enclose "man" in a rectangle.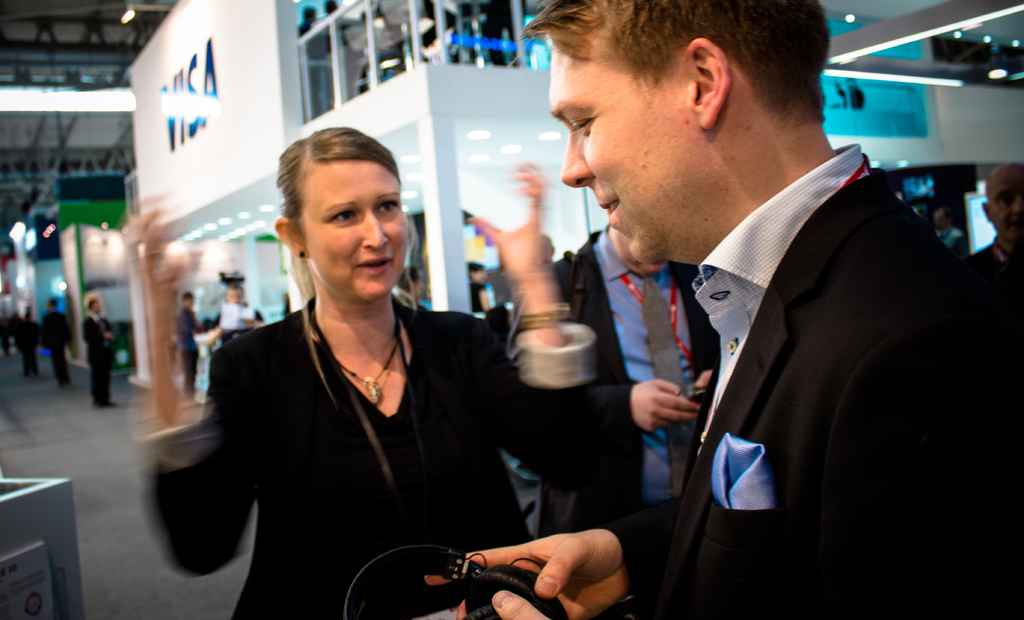
bbox=(509, 220, 724, 619).
